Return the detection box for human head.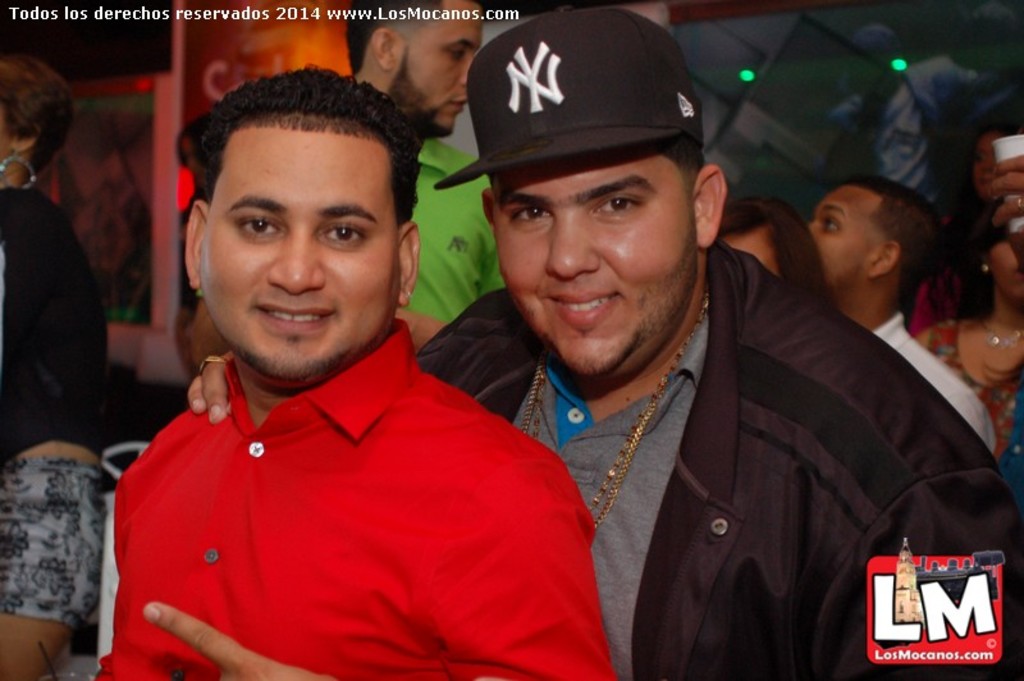
(x1=344, y1=0, x2=484, y2=140).
